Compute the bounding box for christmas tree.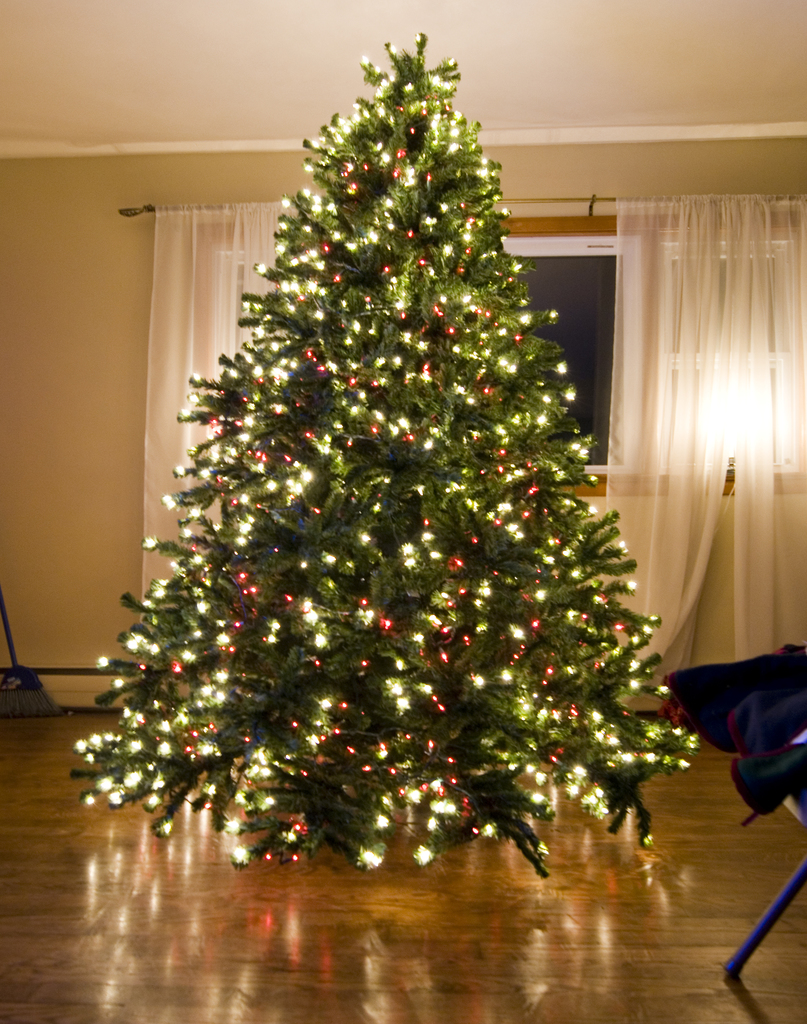
BBox(70, 36, 699, 873).
